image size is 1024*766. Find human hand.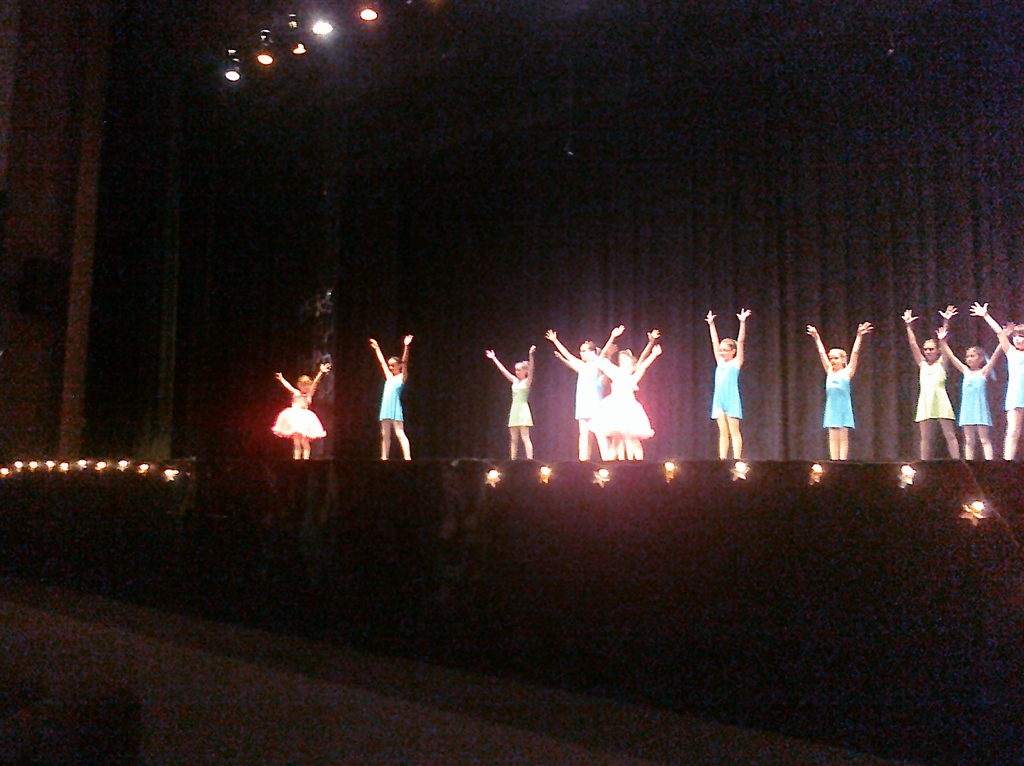
x1=648 y1=330 x2=661 y2=341.
